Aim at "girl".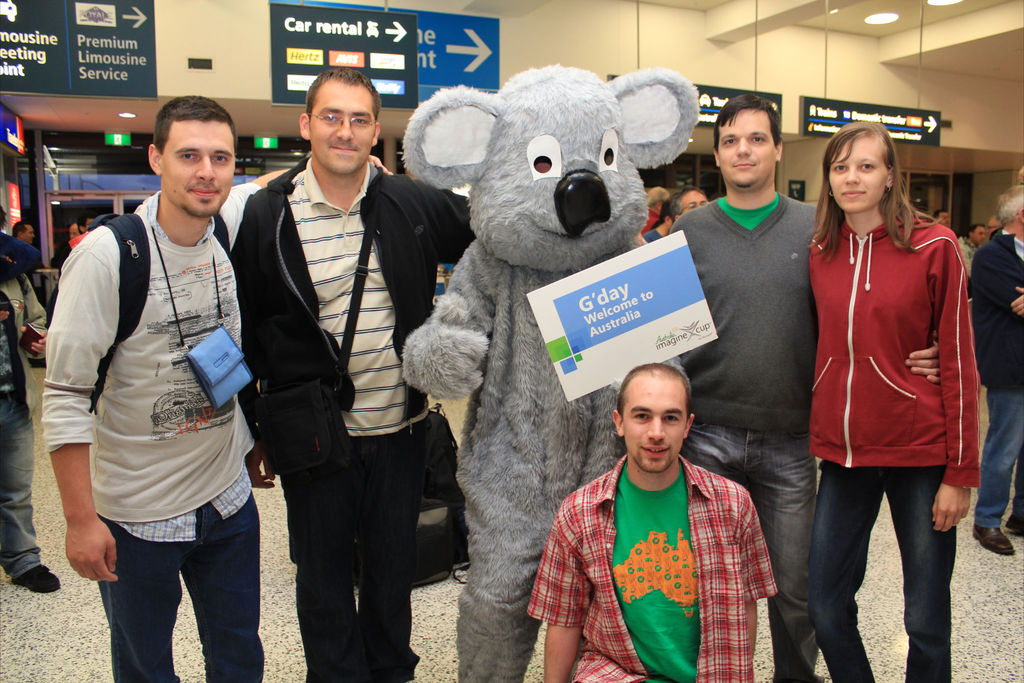
Aimed at x1=807, y1=121, x2=979, y2=682.
